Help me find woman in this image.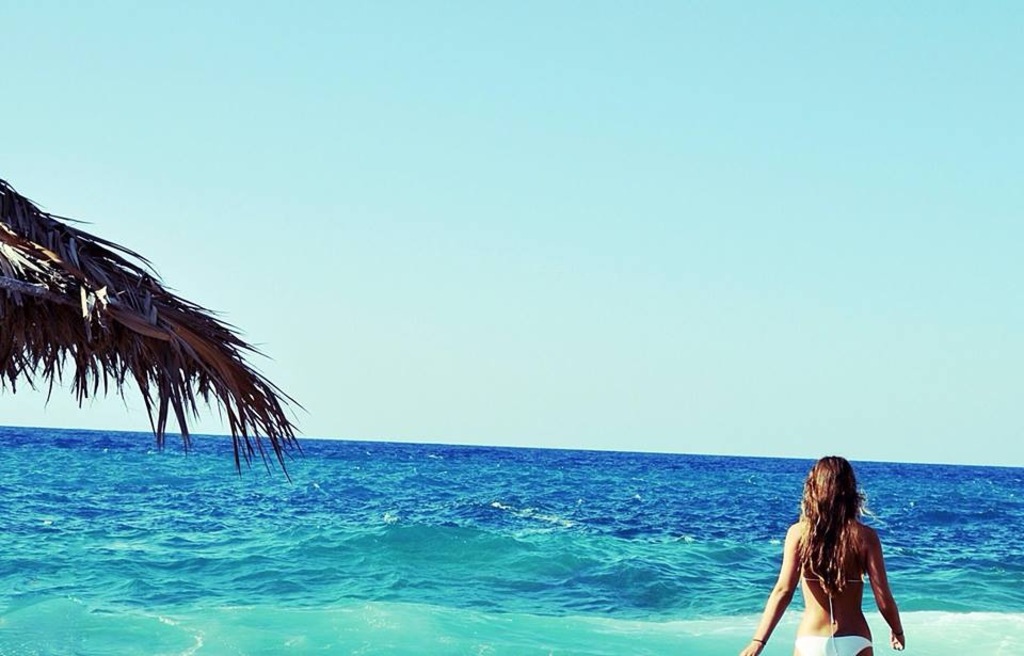
Found it: 761/463/903/655.
